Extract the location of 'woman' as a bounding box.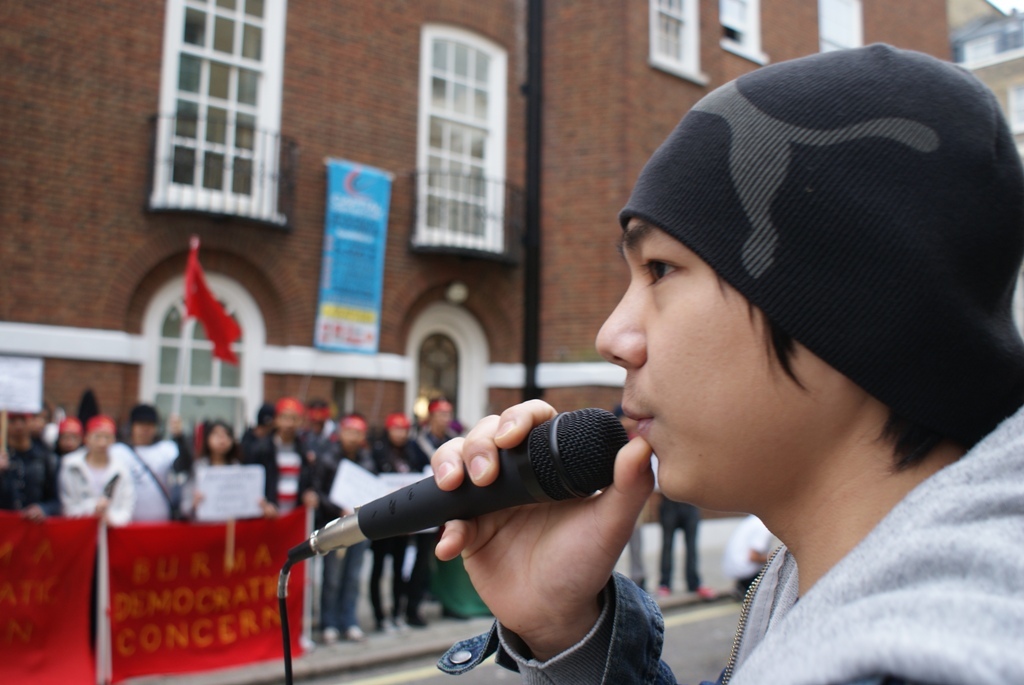
54/410/139/647.
